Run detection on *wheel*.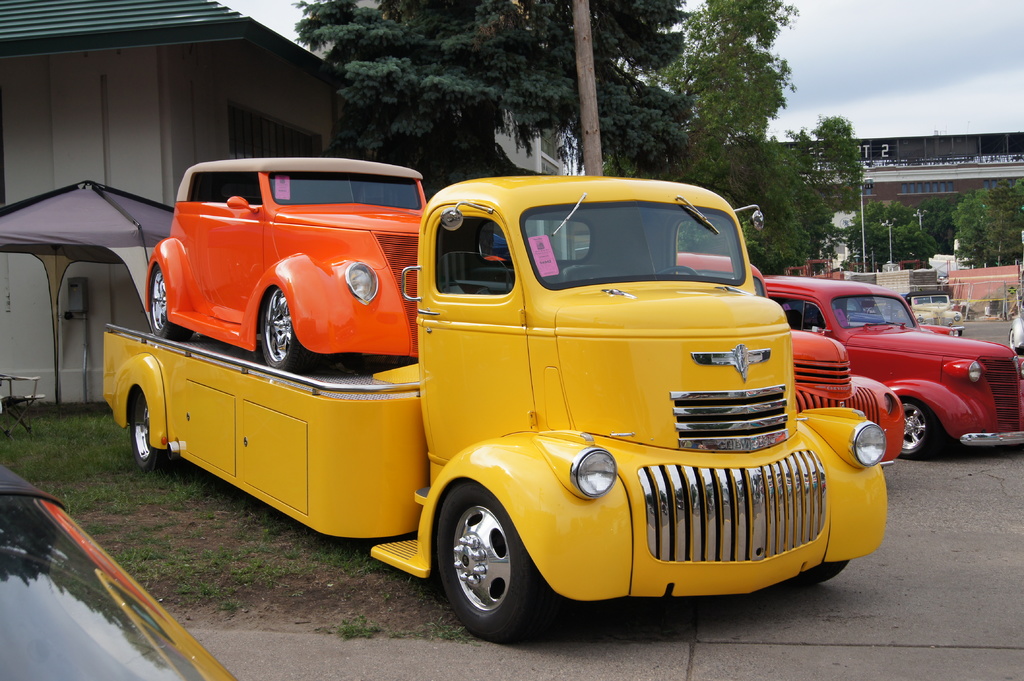
Result: [left=900, top=392, right=938, bottom=457].
